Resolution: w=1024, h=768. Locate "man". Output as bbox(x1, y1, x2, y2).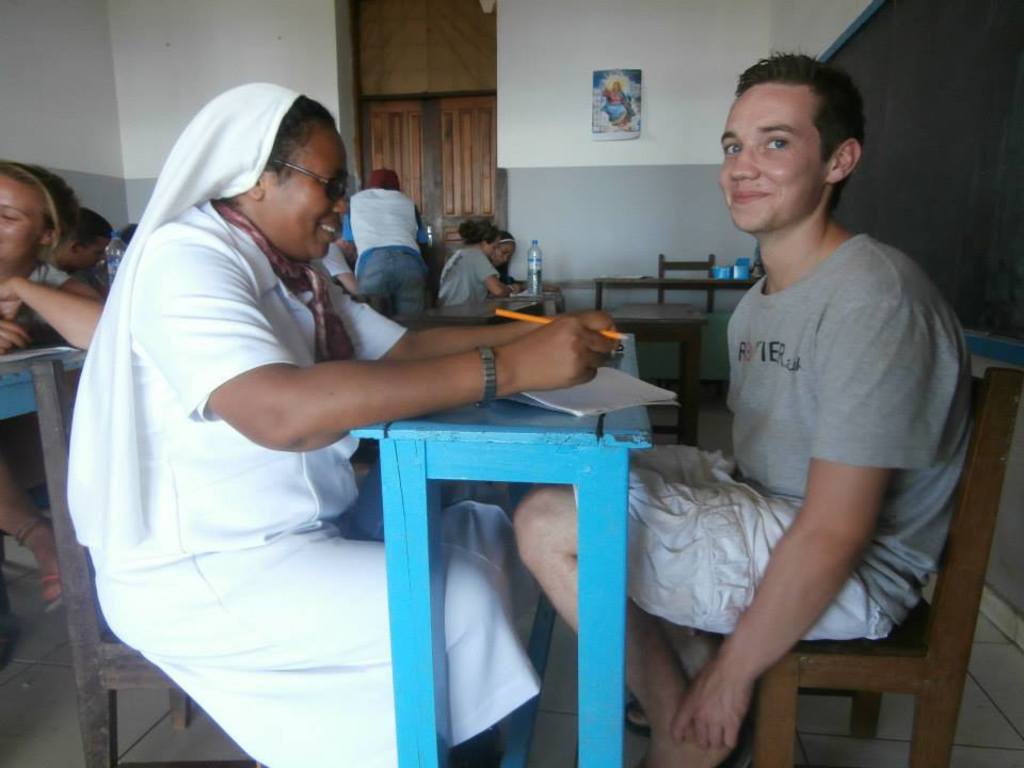
bbox(29, 206, 113, 294).
